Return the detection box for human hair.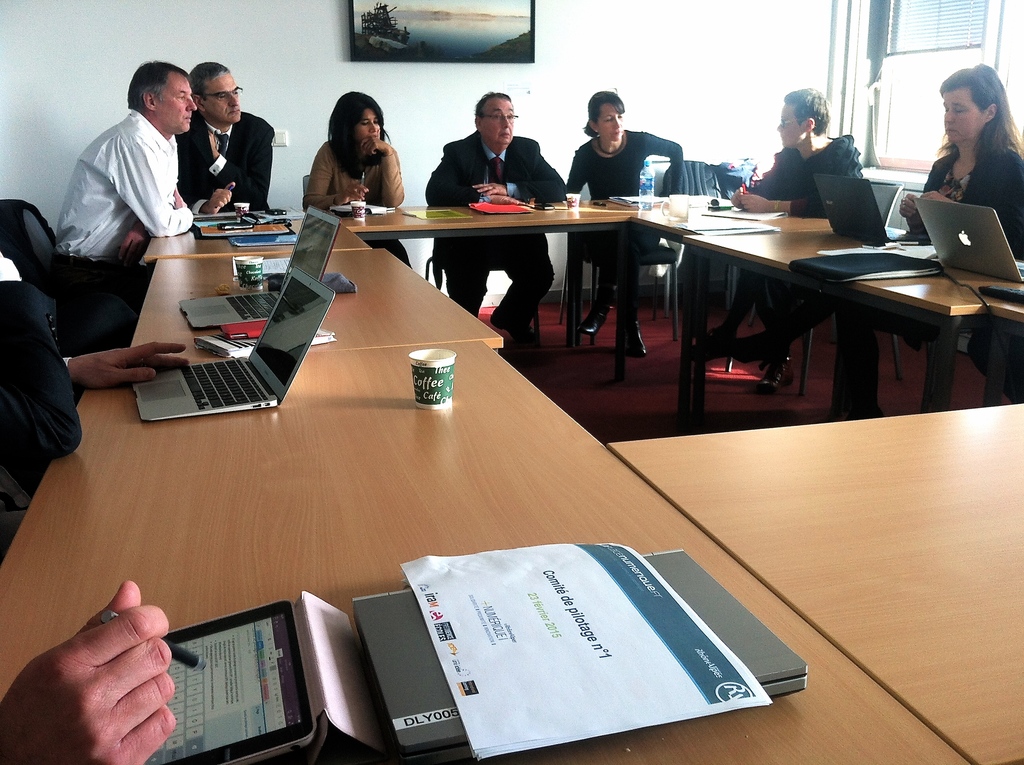
{"x1": 326, "y1": 92, "x2": 392, "y2": 179}.
